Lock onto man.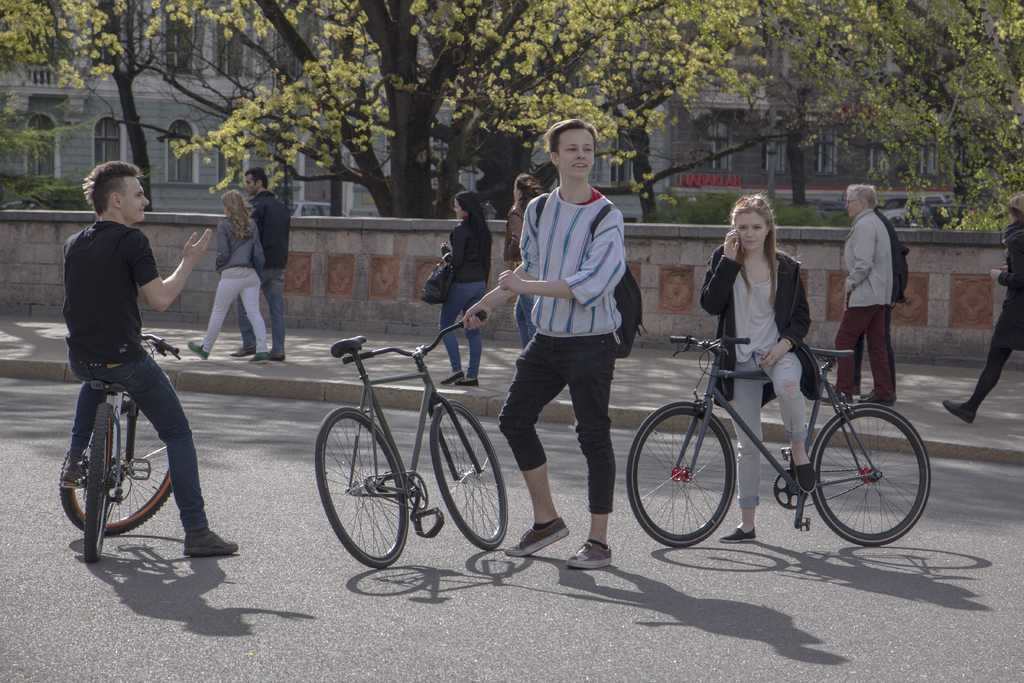
Locked: locate(58, 158, 238, 557).
